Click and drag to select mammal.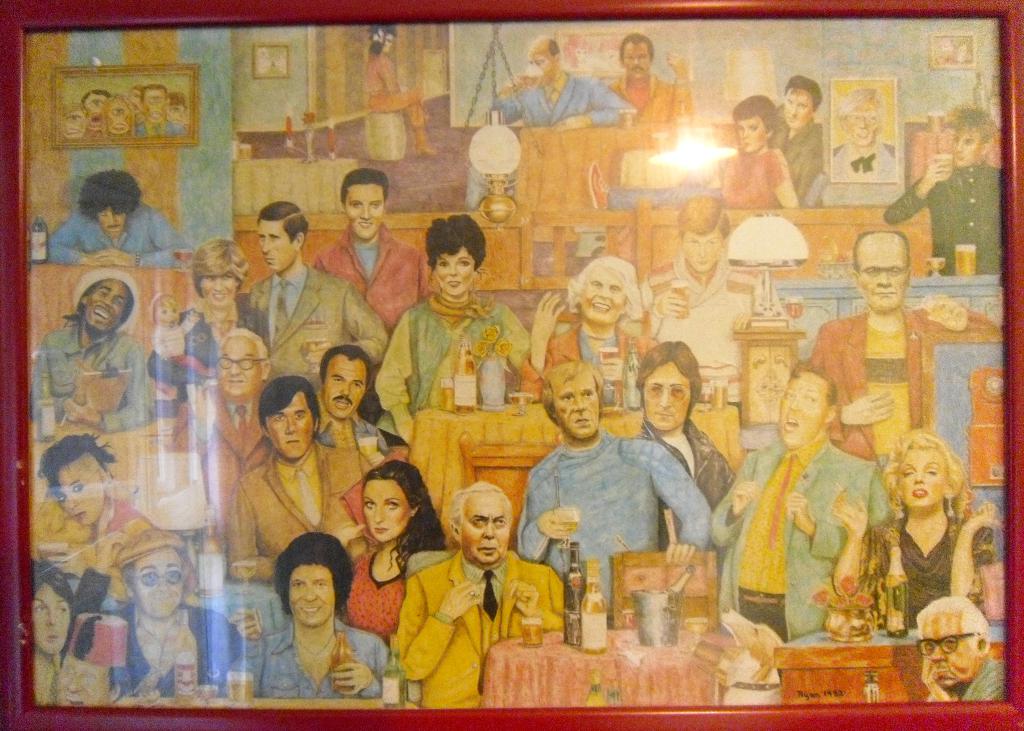
Selection: box=[803, 228, 1010, 460].
